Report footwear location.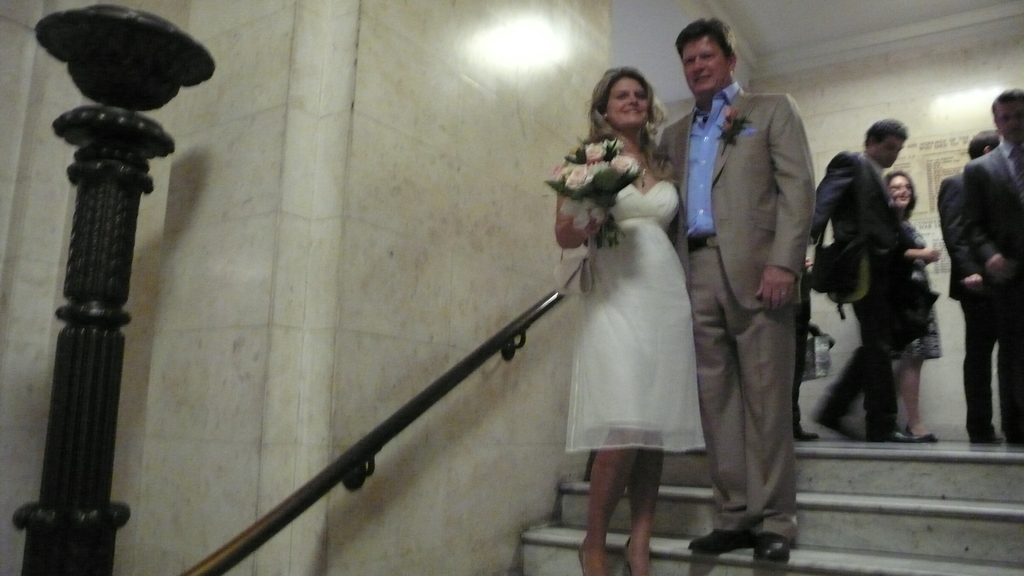
Report: x1=964, y1=426, x2=1004, y2=444.
